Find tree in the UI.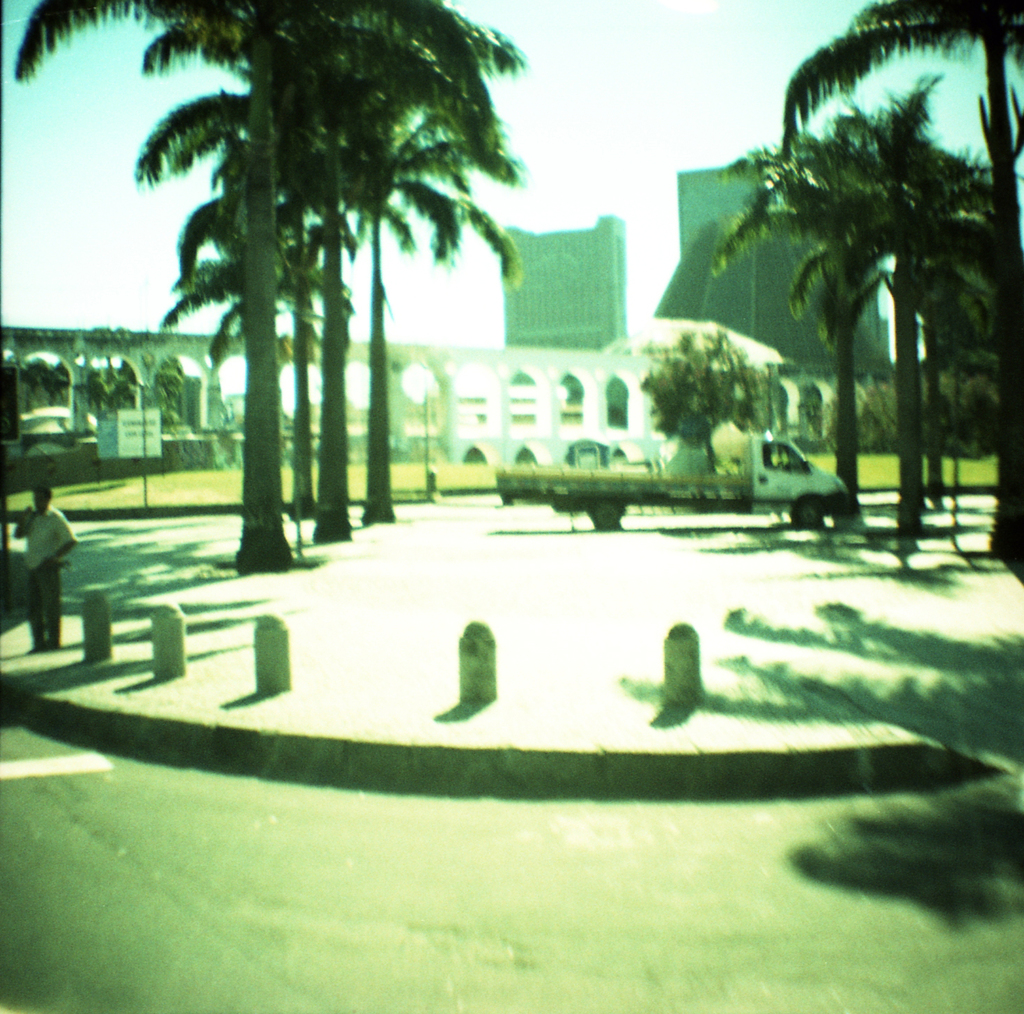
UI element at (left=718, top=127, right=899, bottom=521).
